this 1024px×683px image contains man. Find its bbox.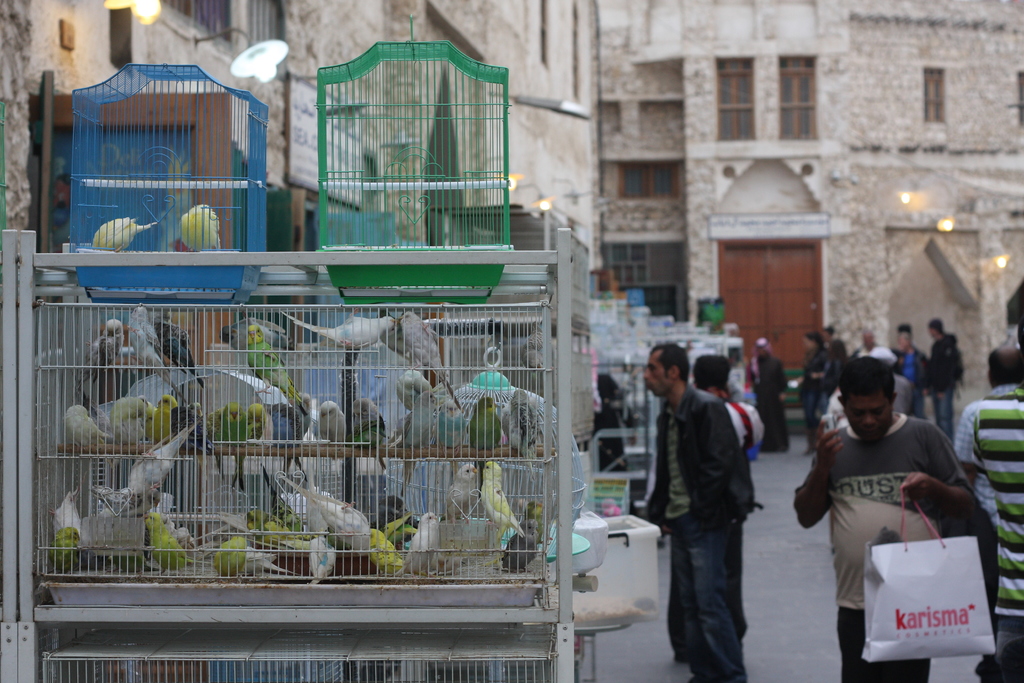
851,331,891,363.
